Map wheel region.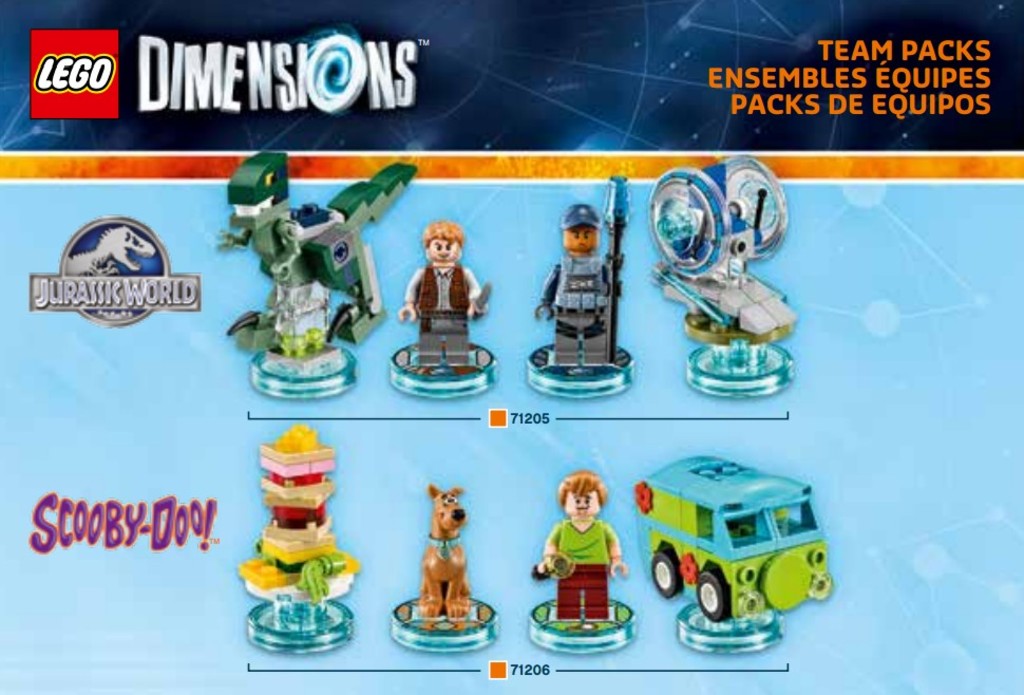
Mapped to left=649, top=549, right=682, bottom=600.
